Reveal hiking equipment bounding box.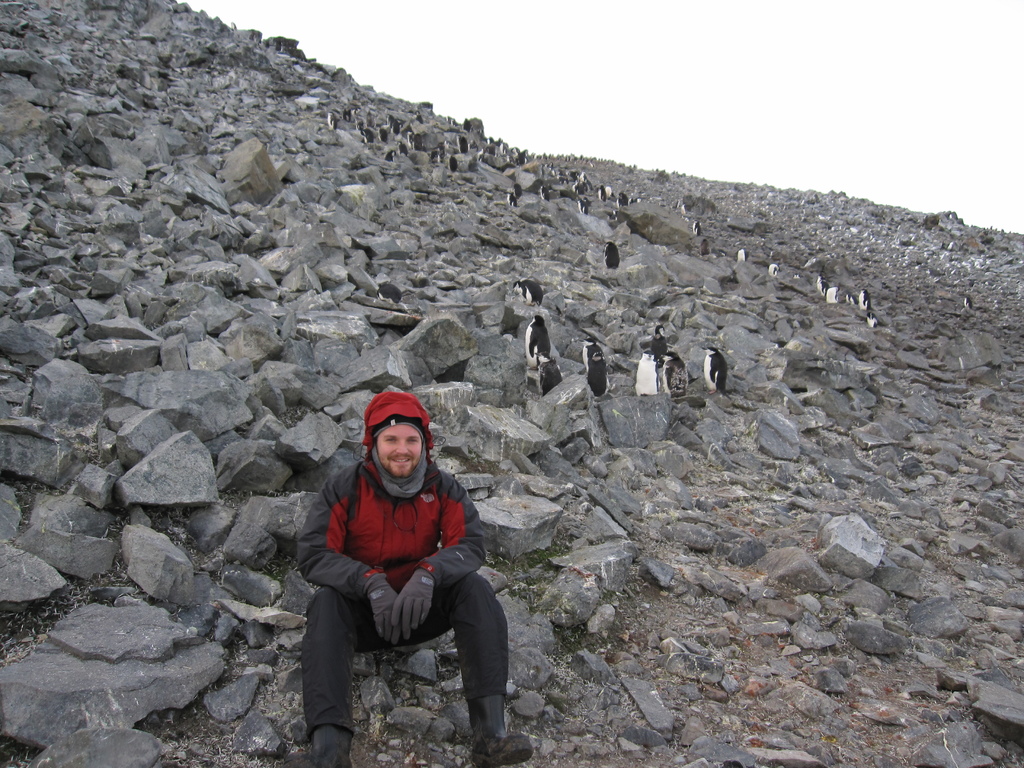
Revealed: <region>270, 720, 366, 767</region>.
